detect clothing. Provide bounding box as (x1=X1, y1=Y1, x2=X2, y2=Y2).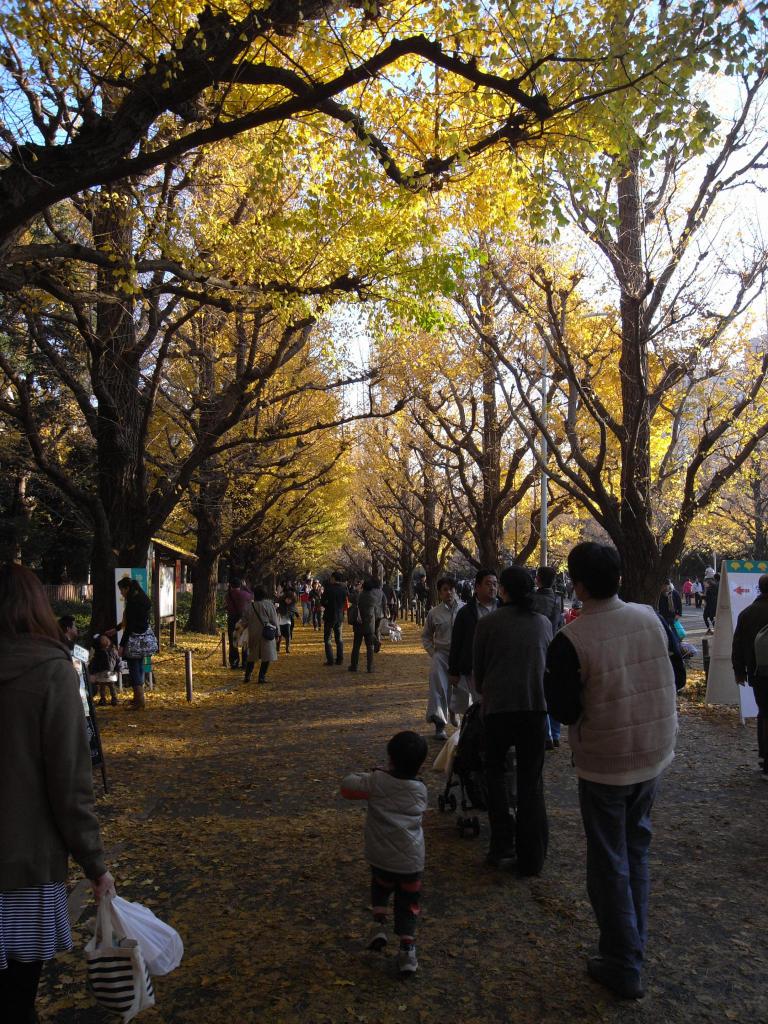
(x1=732, y1=589, x2=767, y2=755).
